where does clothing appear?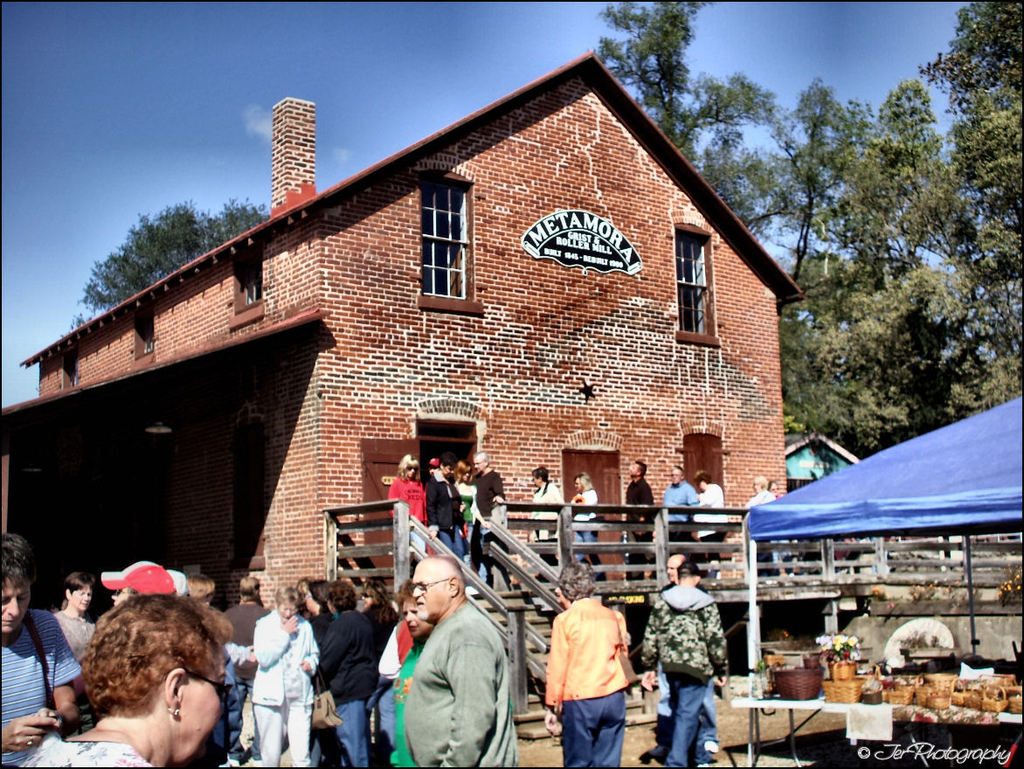
Appears at box(654, 655, 719, 766).
